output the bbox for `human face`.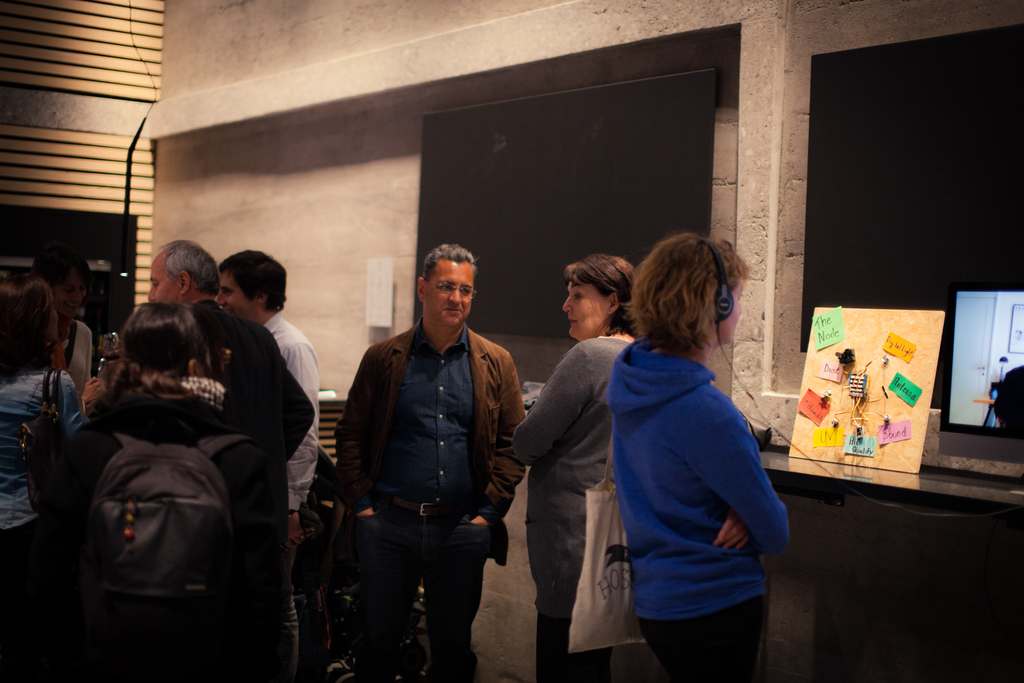
(x1=216, y1=276, x2=257, y2=320).
